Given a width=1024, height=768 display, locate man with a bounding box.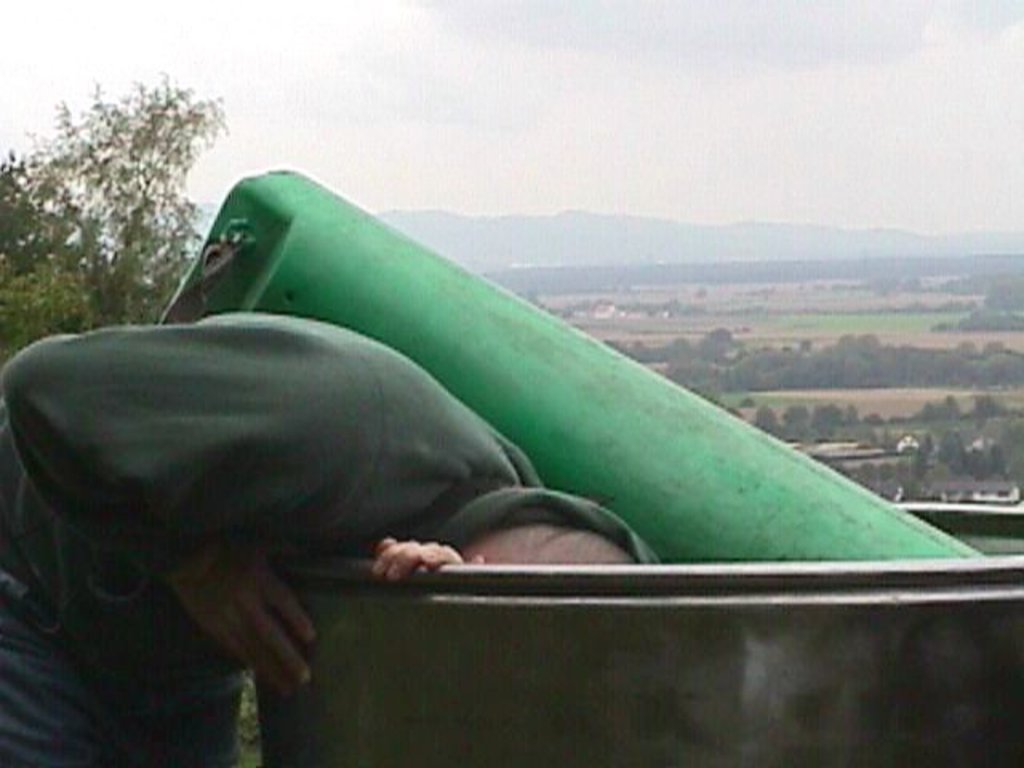
Located: [left=0, top=312, right=664, bottom=766].
